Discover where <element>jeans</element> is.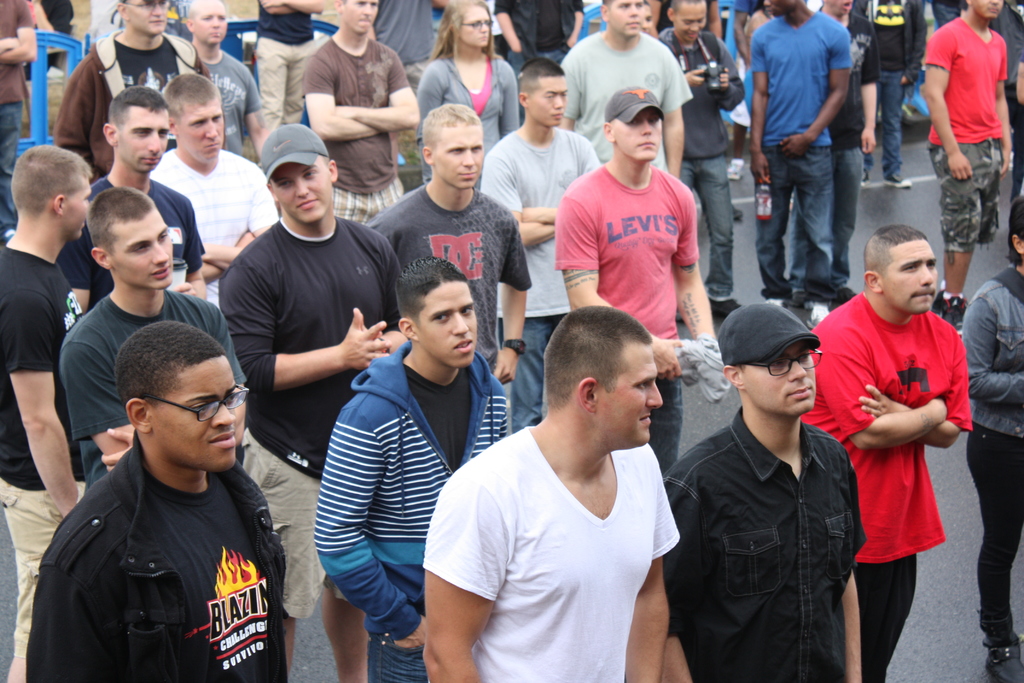
Discovered at detection(749, 141, 829, 300).
